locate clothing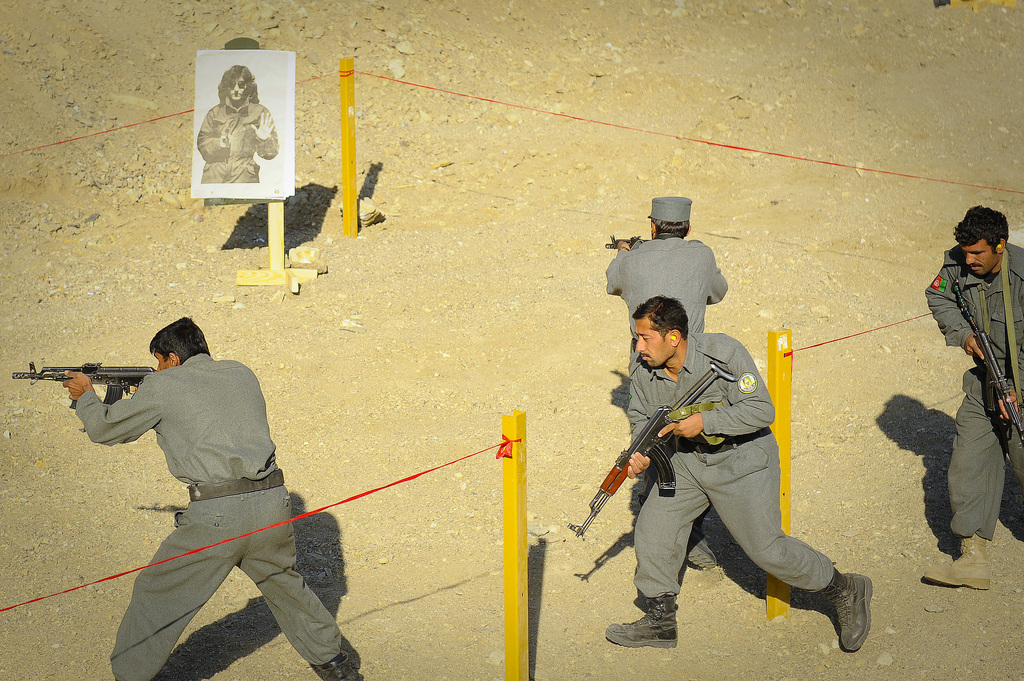
rect(586, 300, 858, 630)
